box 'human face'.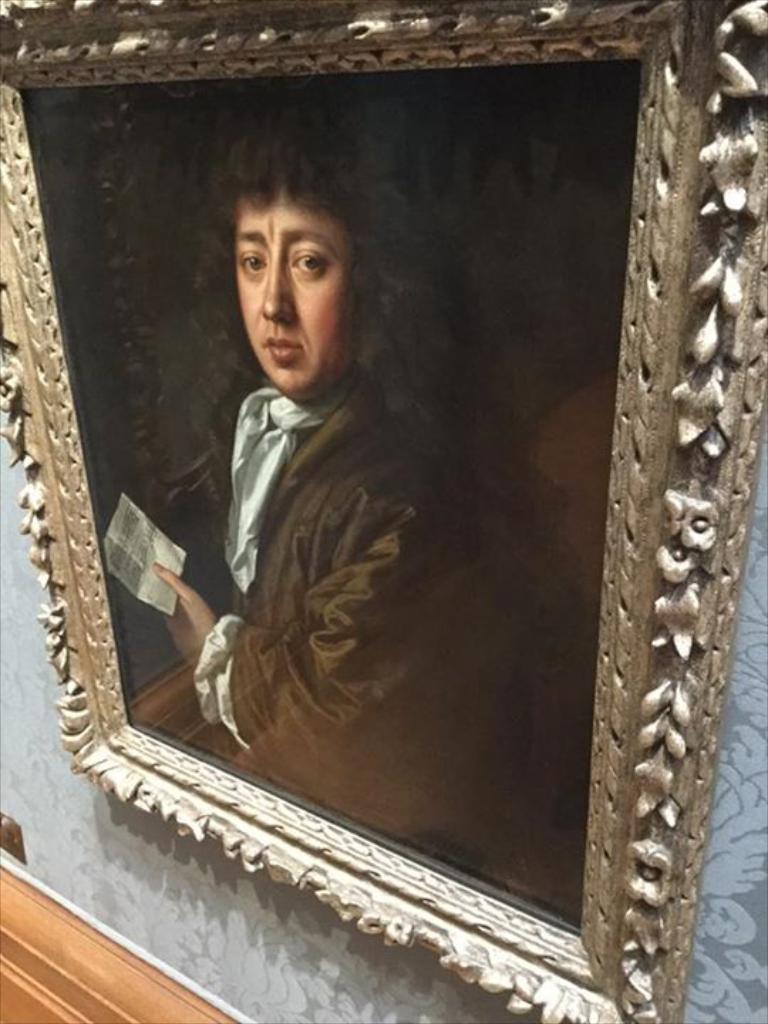
Rect(238, 189, 358, 398).
